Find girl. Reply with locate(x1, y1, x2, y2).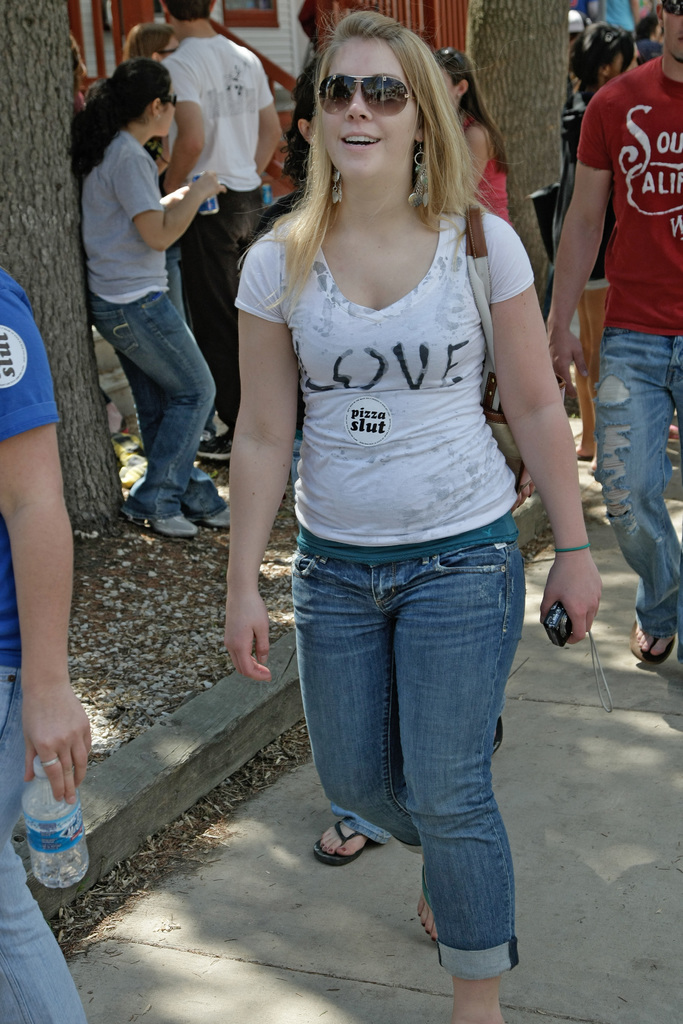
locate(73, 56, 232, 534).
